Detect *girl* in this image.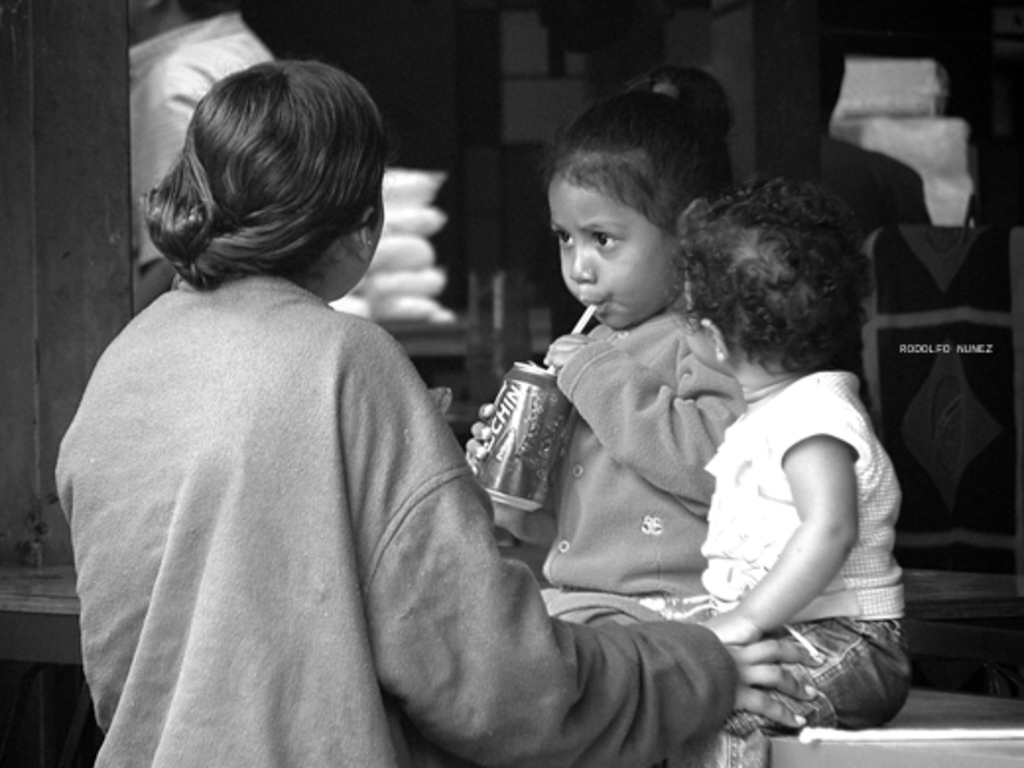
Detection: box(465, 63, 746, 628).
